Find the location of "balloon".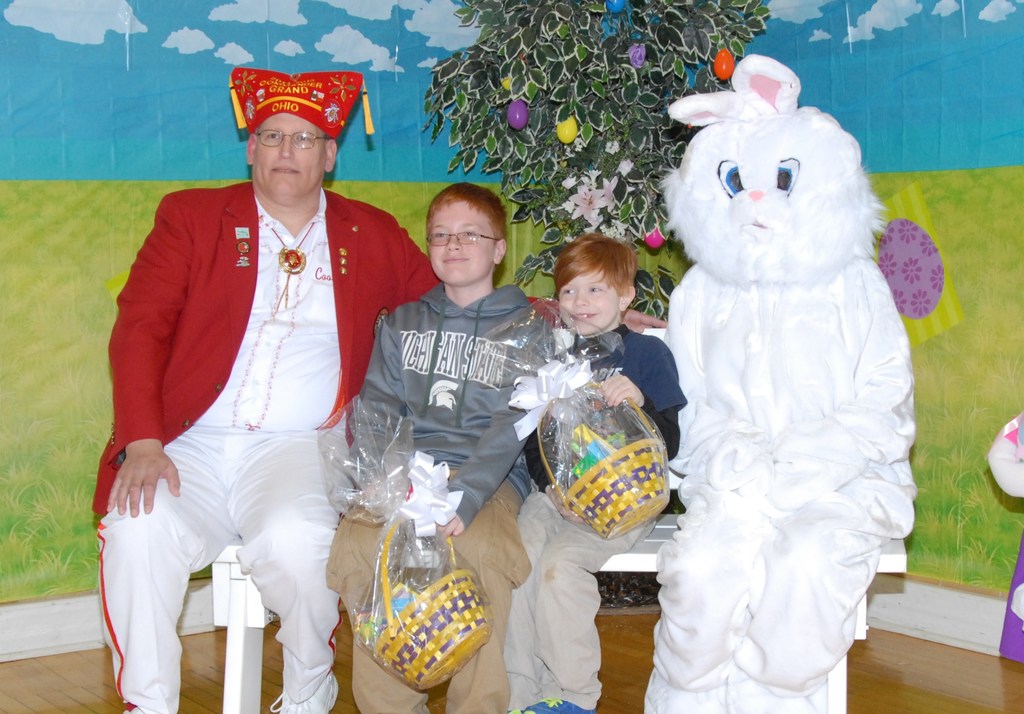
Location: box(606, 0, 621, 13).
